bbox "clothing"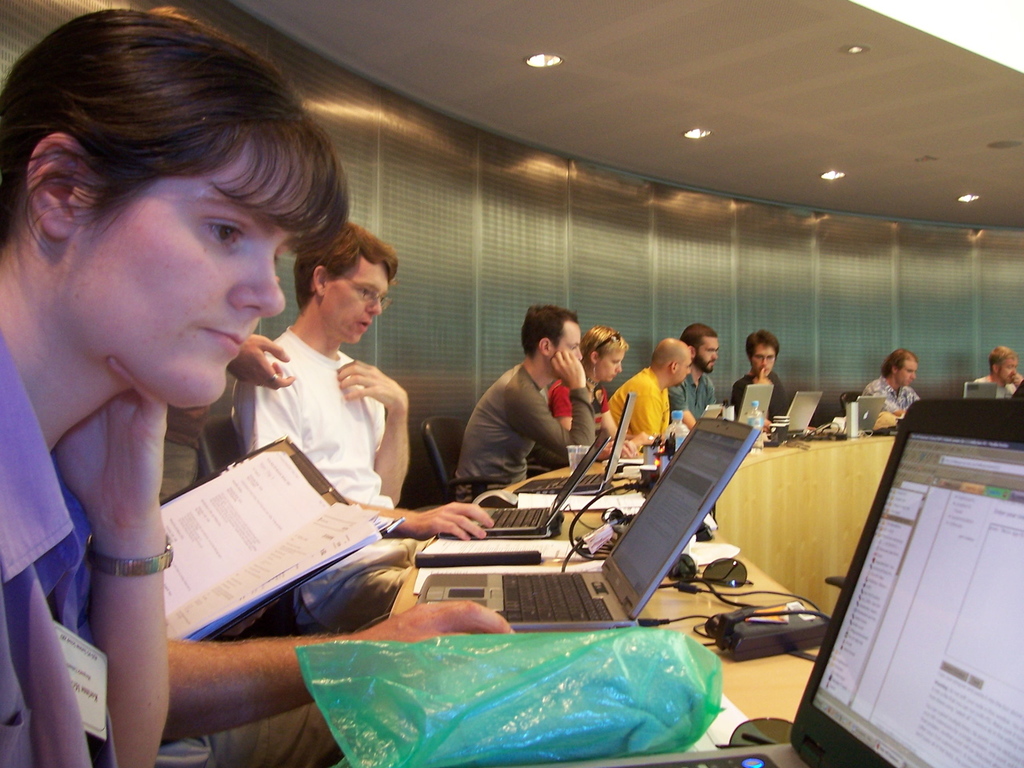
select_region(453, 362, 602, 508)
